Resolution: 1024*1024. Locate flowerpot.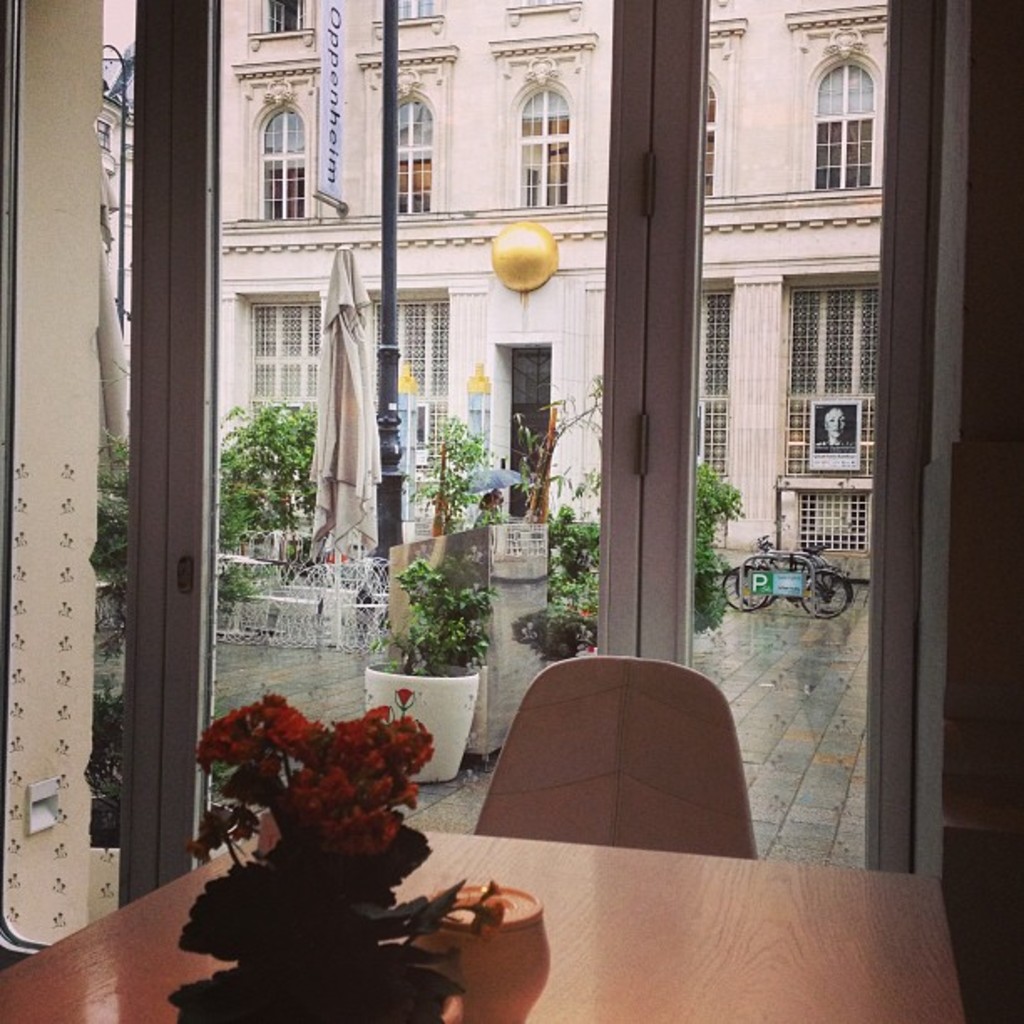
BBox(375, 646, 495, 788).
